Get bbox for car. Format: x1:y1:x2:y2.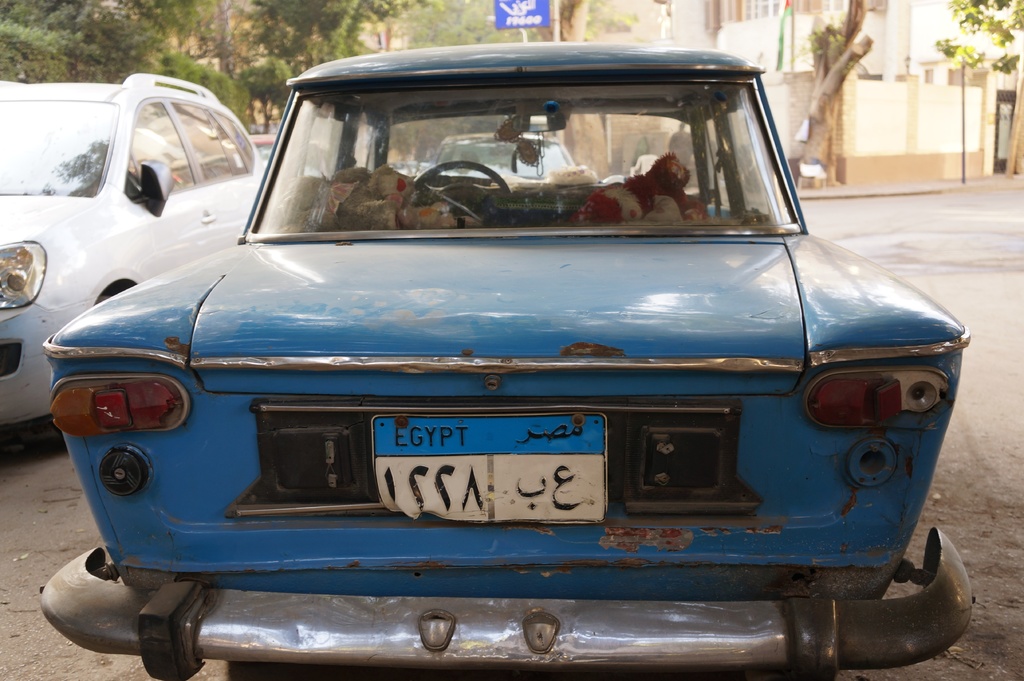
427:130:575:179.
